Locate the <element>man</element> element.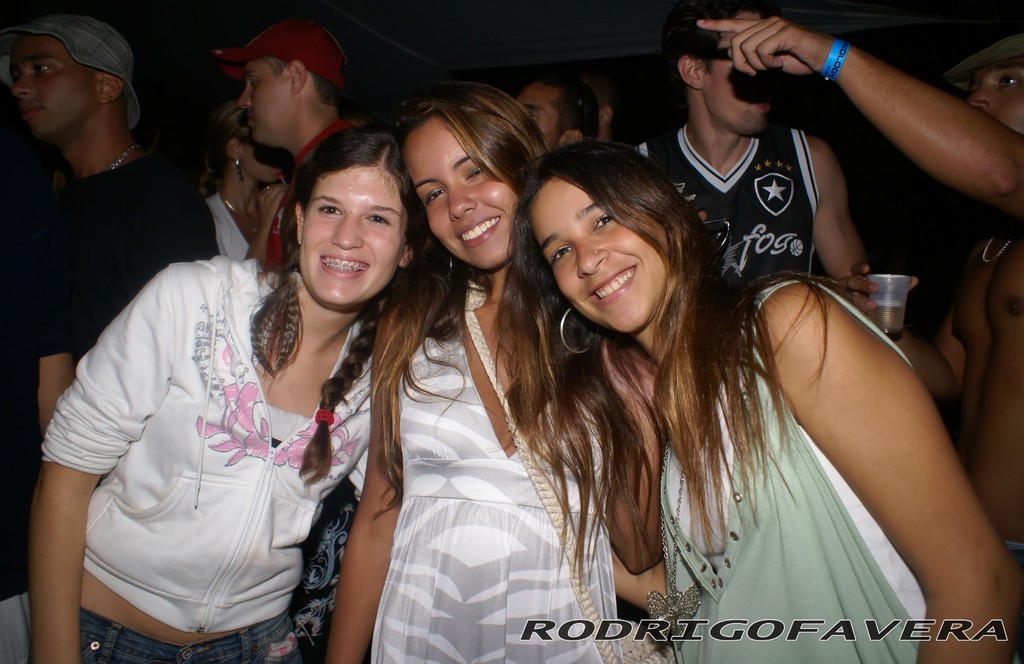
Element bbox: bbox(693, 22, 1023, 555).
